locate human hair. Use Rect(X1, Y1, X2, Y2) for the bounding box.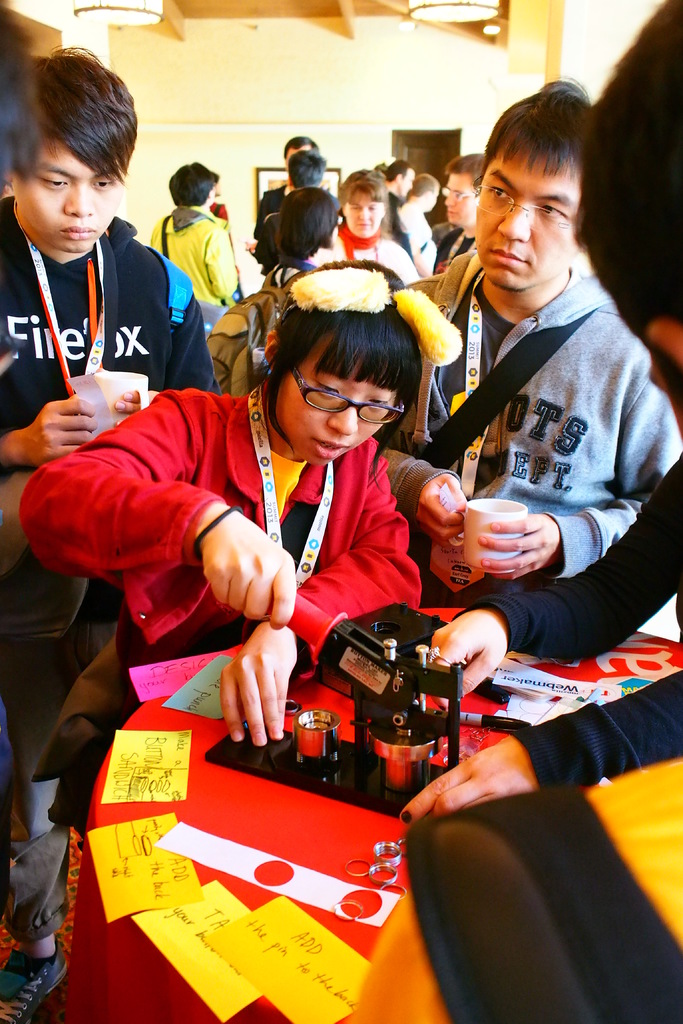
Rect(29, 44, 140, 191).
